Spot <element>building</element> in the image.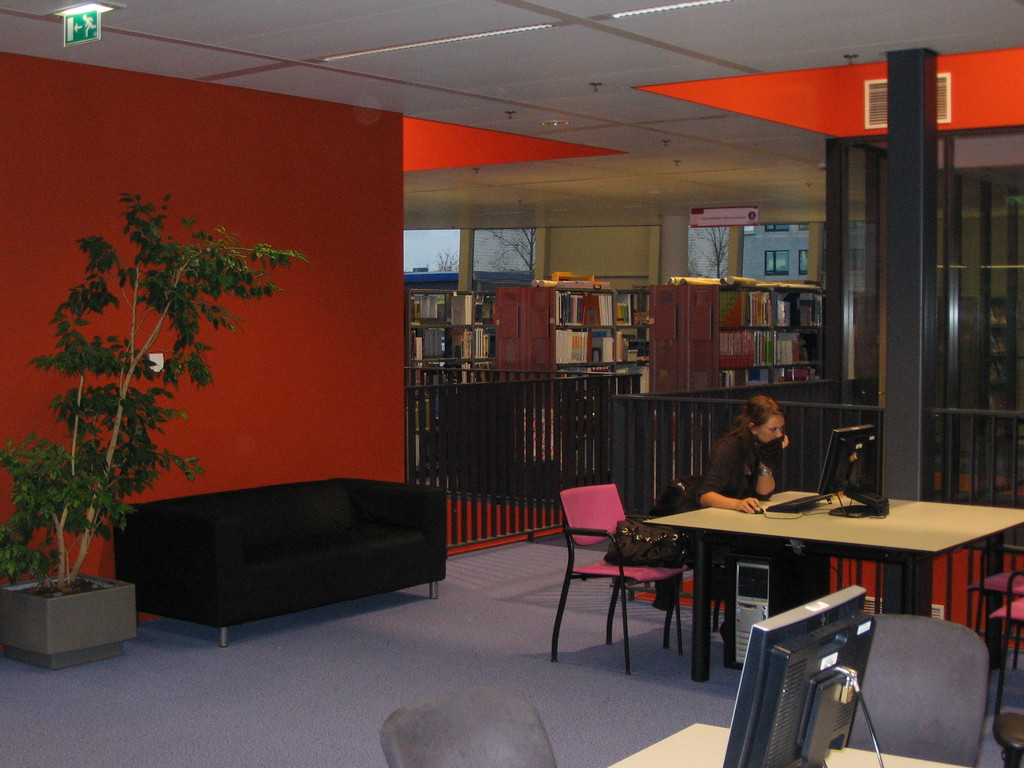
<element>building</element> found at select_region(0, 0, 1023, 767).
